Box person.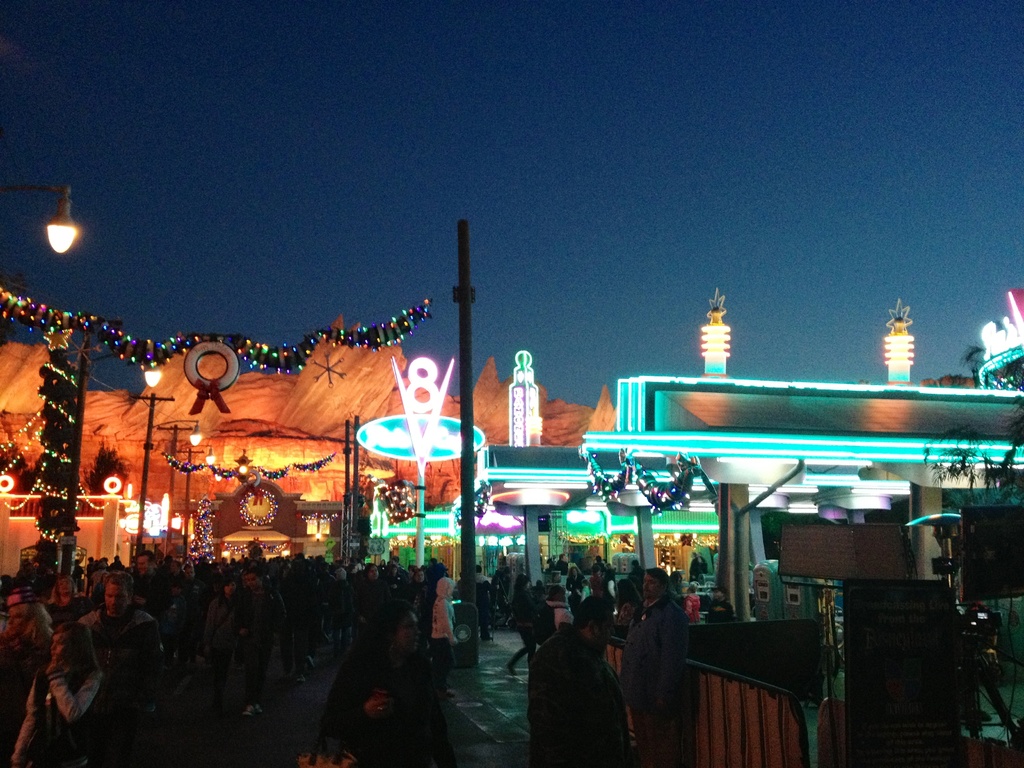
{"x1": 511, "y1": 572, "x2": 554, "y2": 673}.
